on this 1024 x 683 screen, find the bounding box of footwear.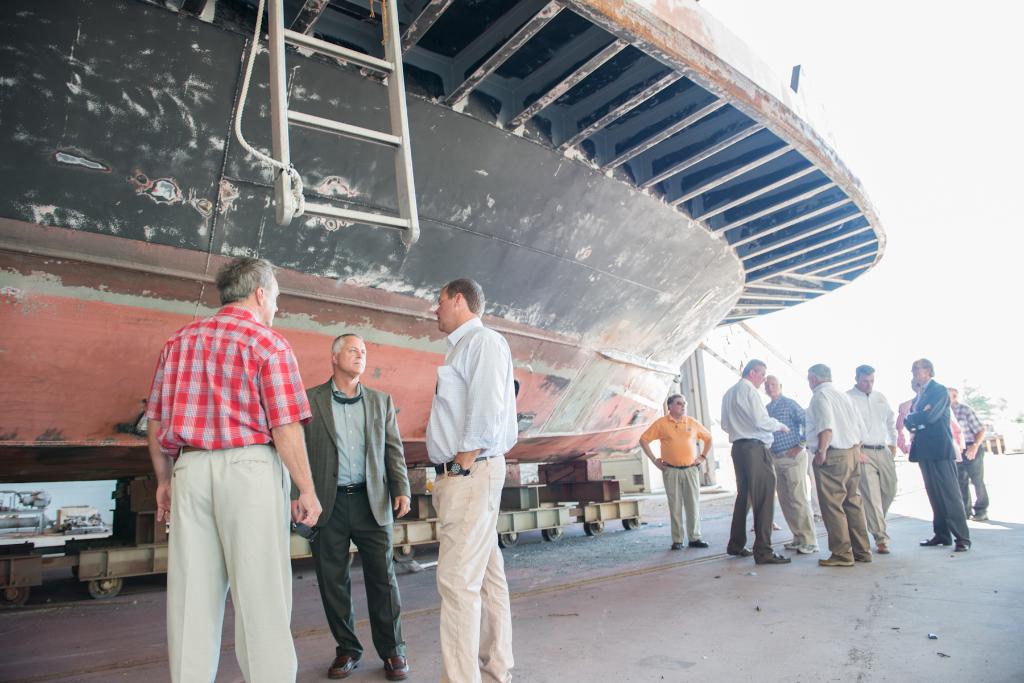
Bounding box: (814,512,822,524).
